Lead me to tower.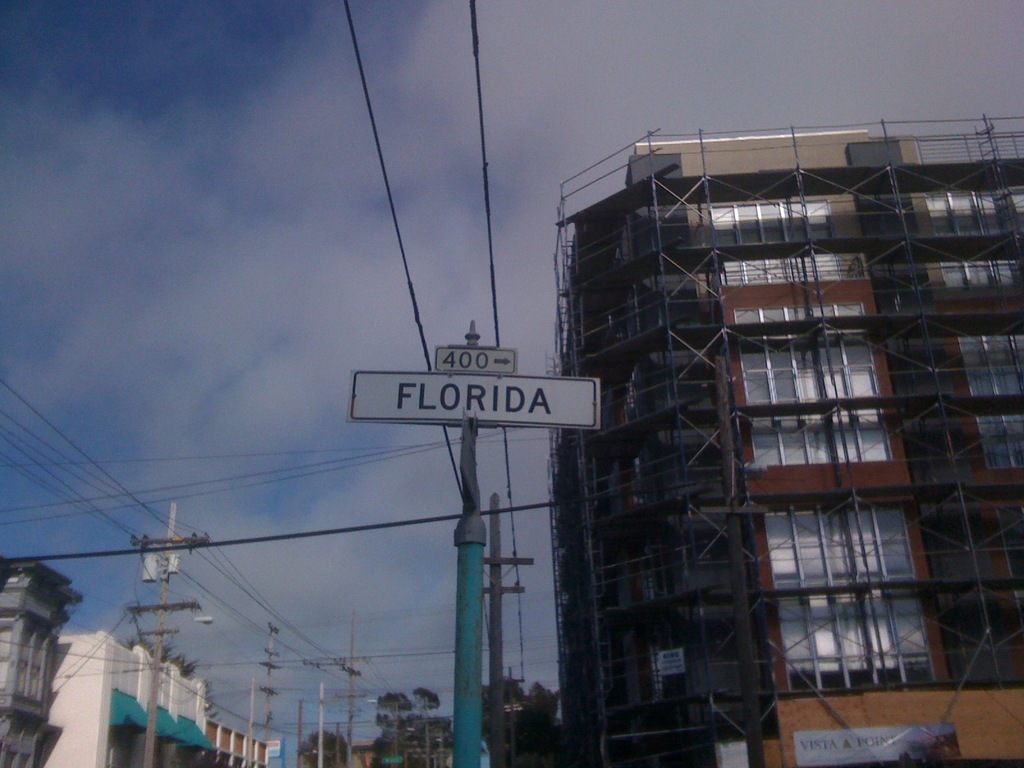
Lead to locate(0, 555, 90, 767).
